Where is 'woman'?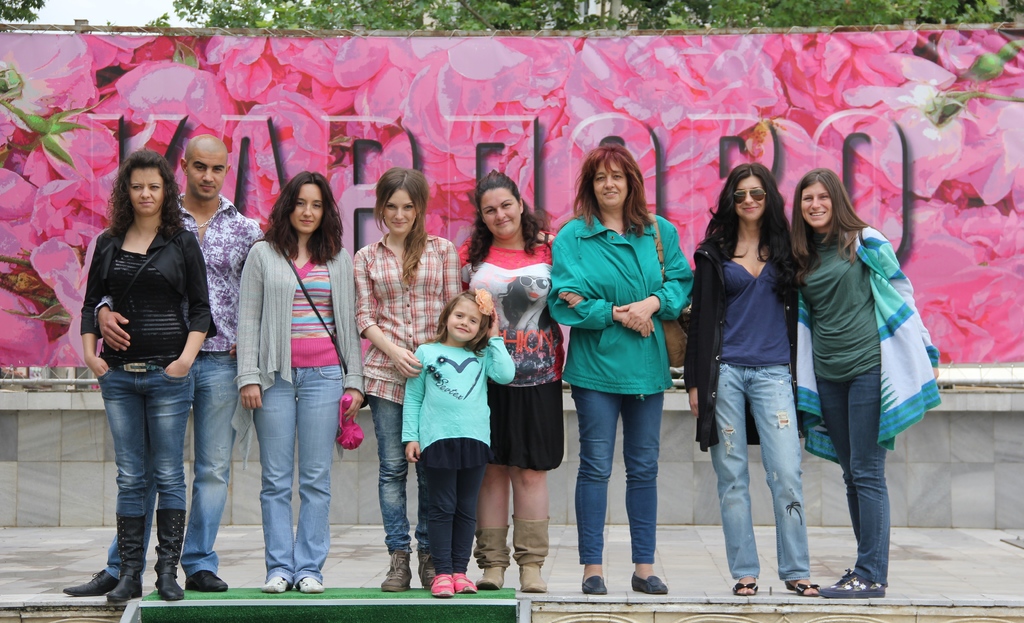
[left=788, top=159, right=936, bottom=596].
